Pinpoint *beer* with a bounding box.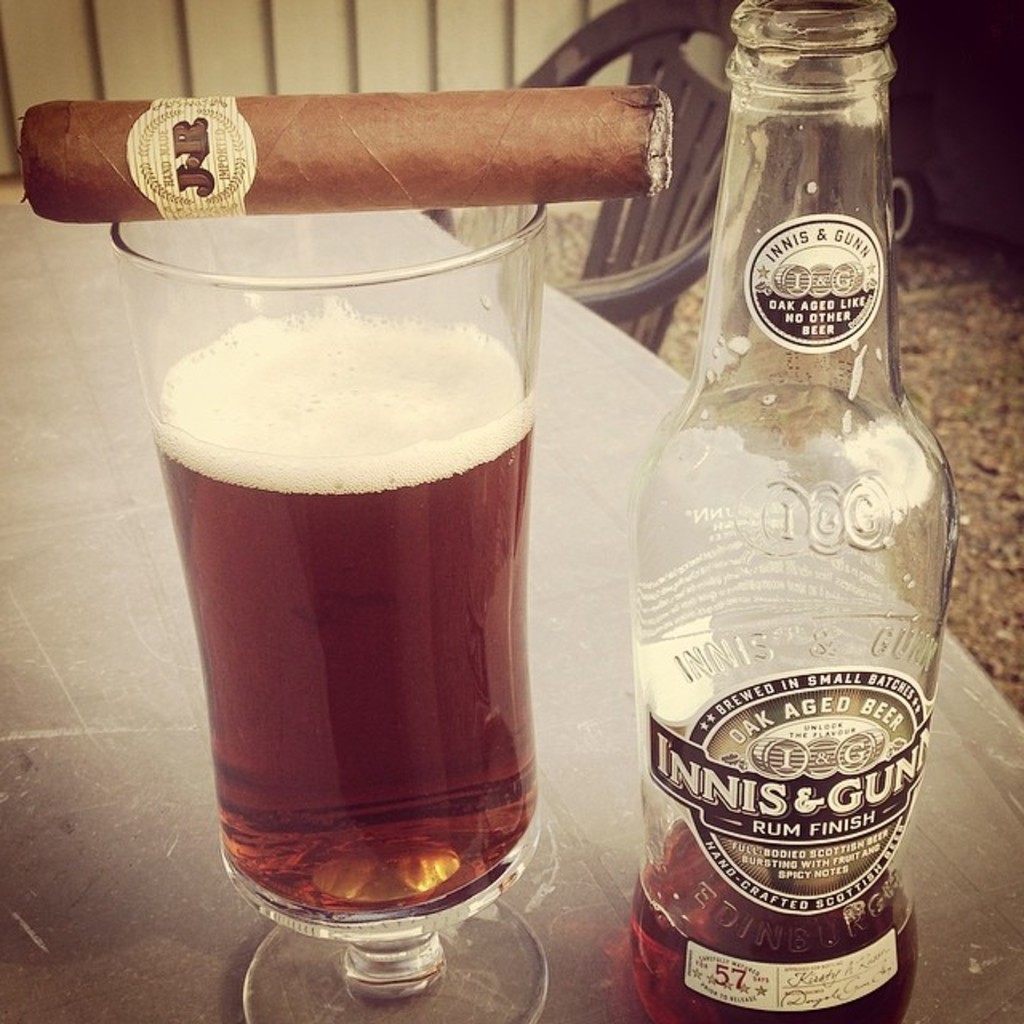
[138,306,539,922].
